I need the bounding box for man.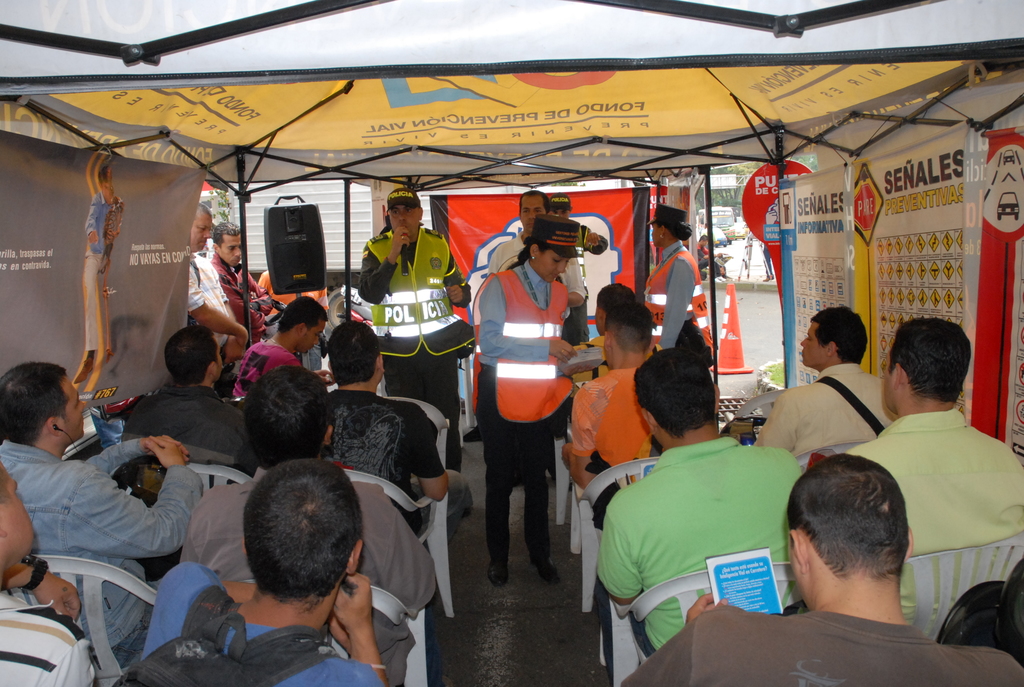
Here it is: crop(488, 189, 587, 485).
